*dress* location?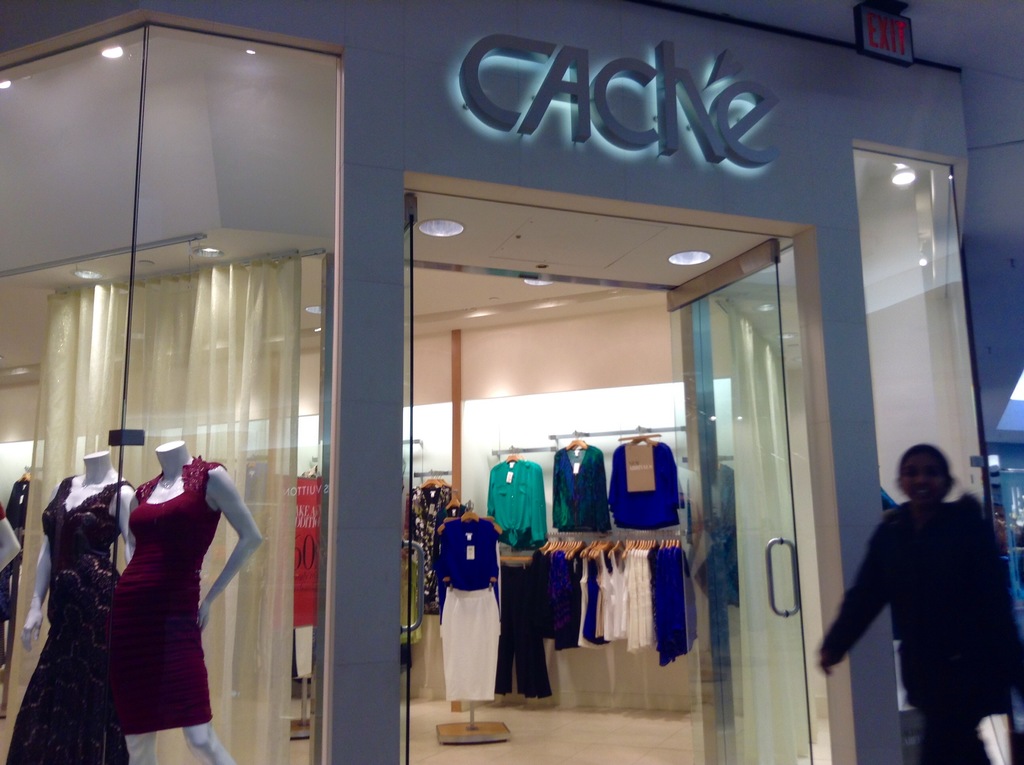
543:439:614:535
